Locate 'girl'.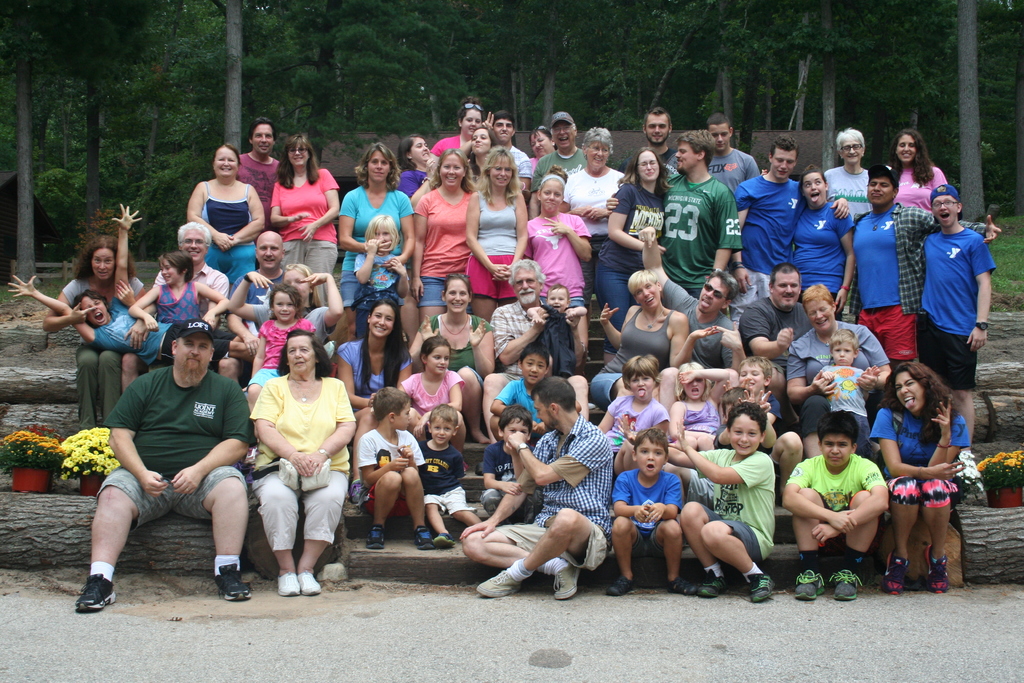
Bounding box: bbox(669, 365, 733, 453).
